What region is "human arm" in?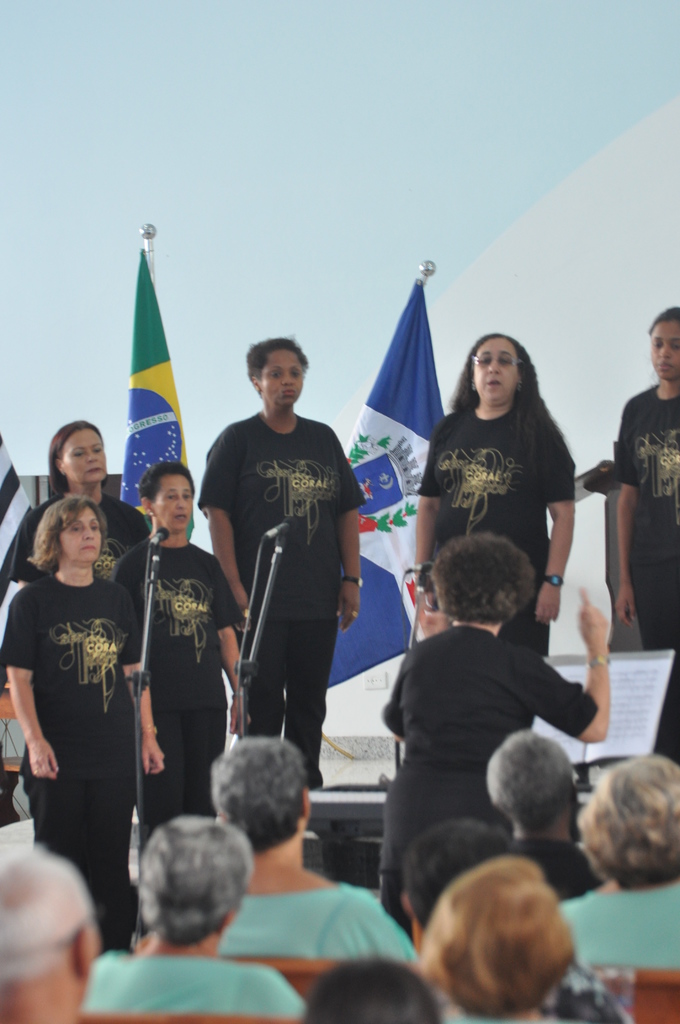
<bbox>198, 445, 254, 614</bbox>.
